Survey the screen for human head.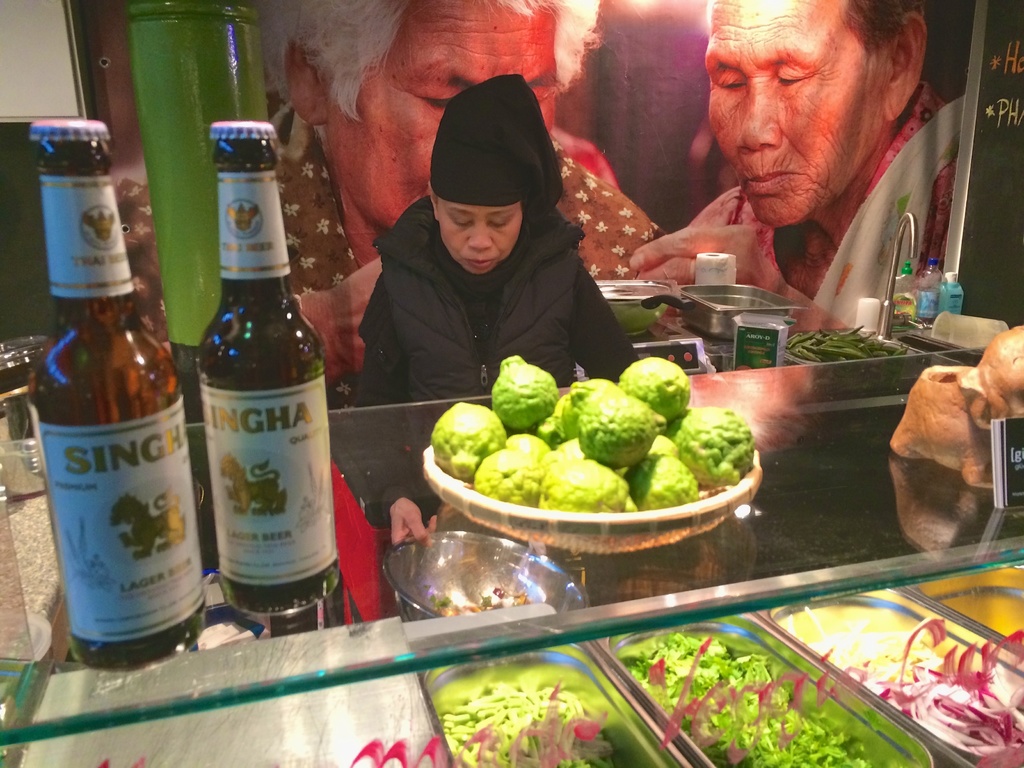
Survey found: 284, 0, 586, 232.
